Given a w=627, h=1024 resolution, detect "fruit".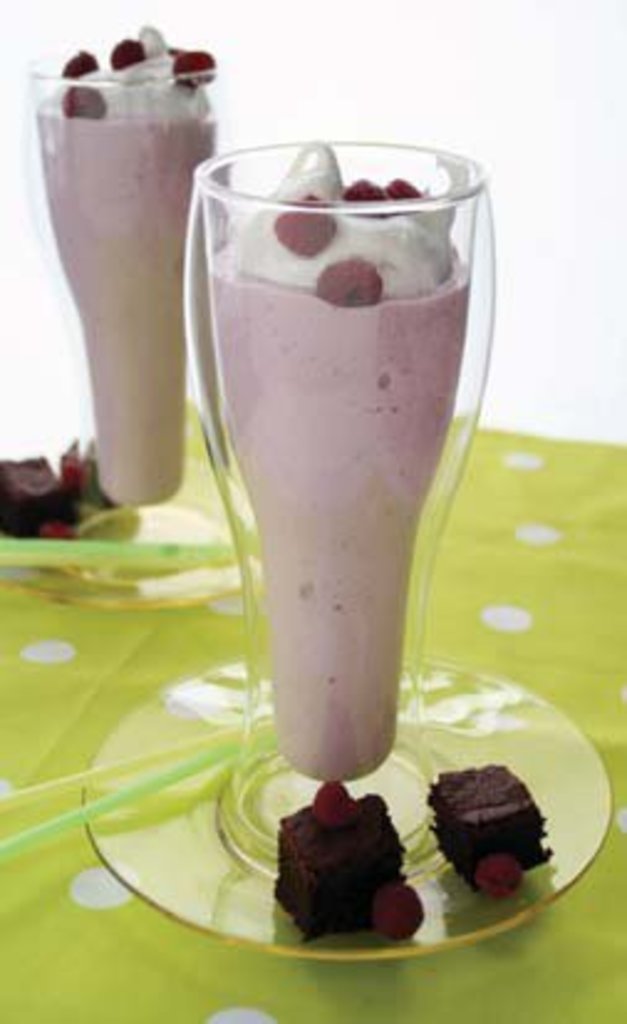
[x1=473, y1=860, x2=533, y2=900].
